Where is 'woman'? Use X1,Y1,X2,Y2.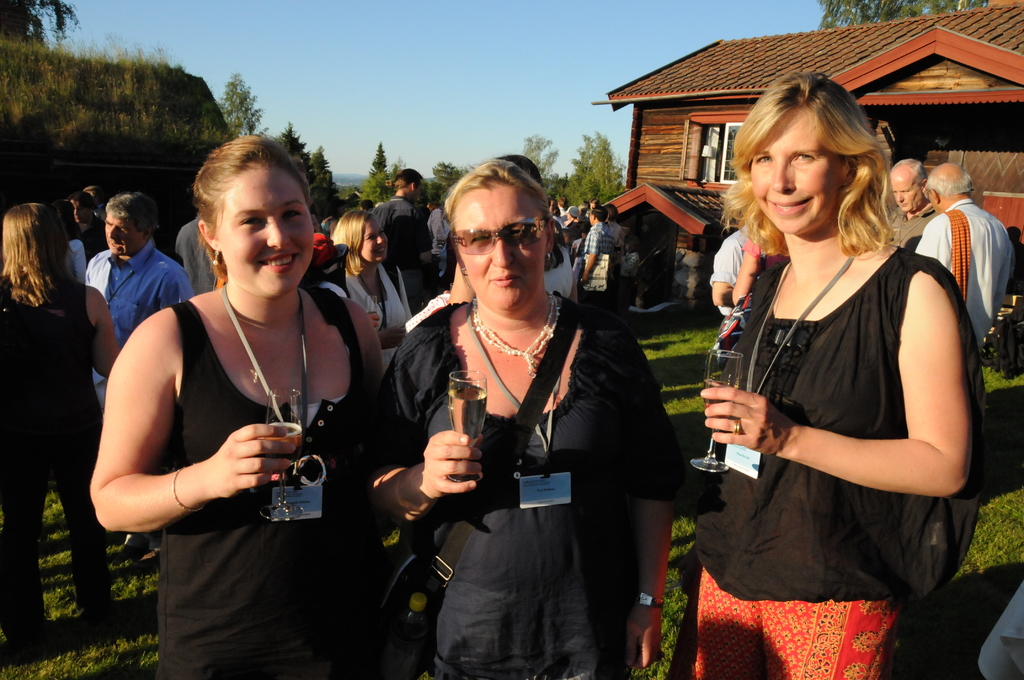
330,206,413,376.
